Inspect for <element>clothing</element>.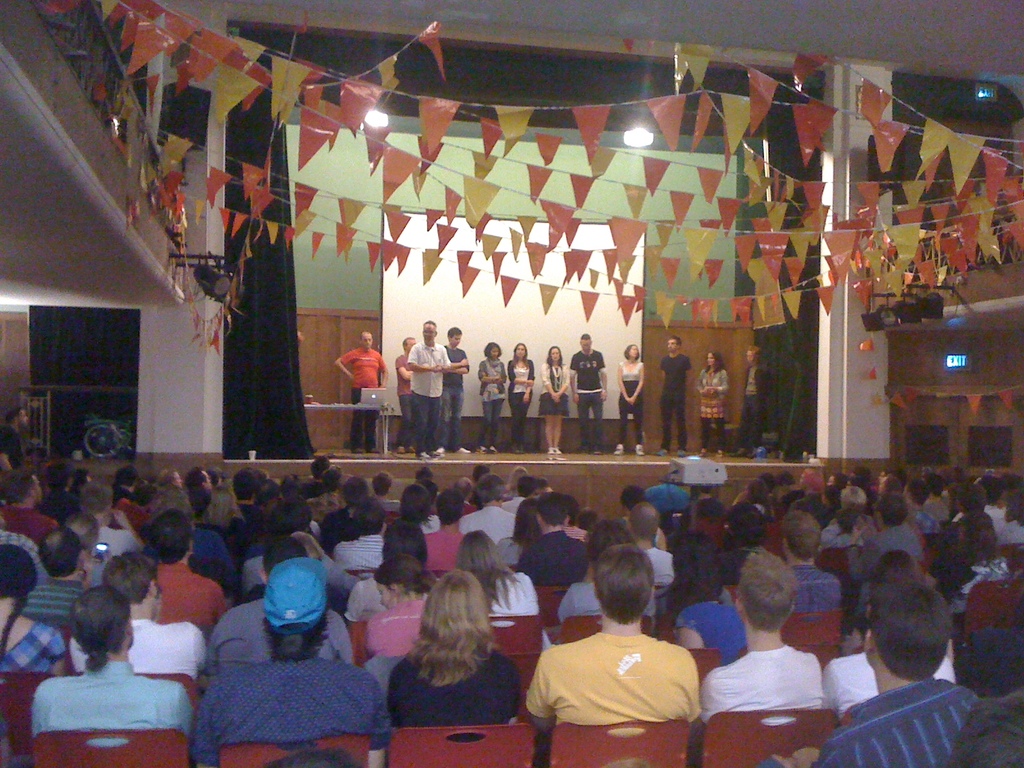
Inspection: <box>695,367,730,453</box>.
